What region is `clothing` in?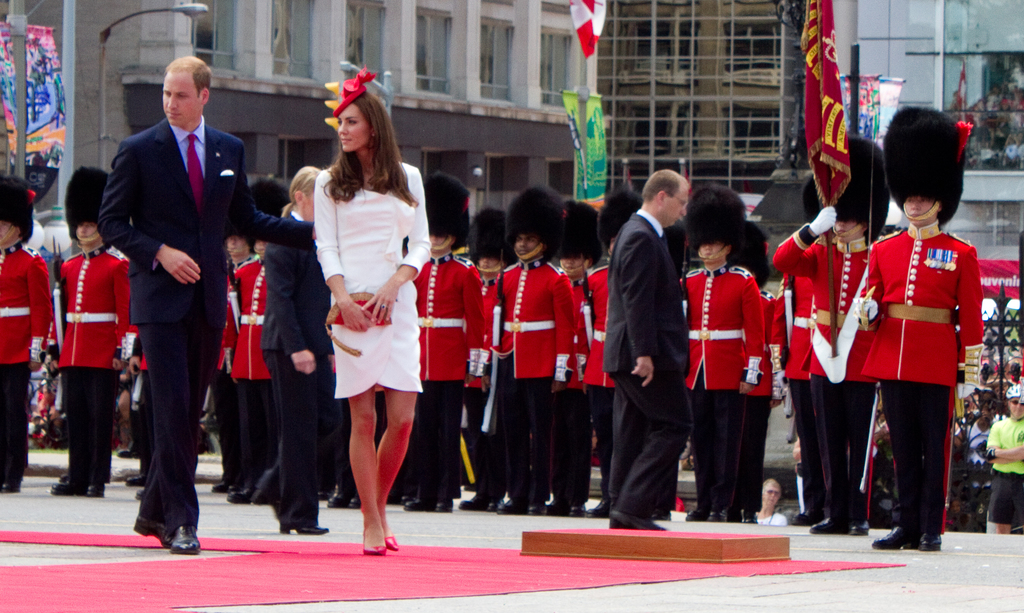
x1=557 y1=275 x2=593 y2=502.
